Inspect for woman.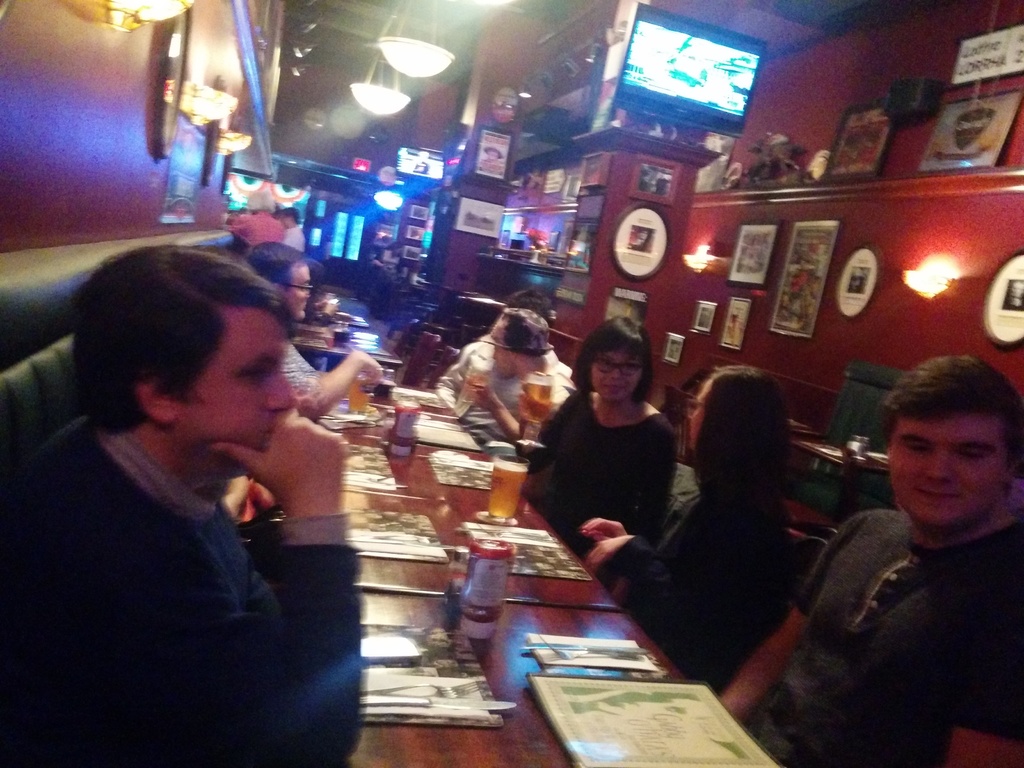
Inspection: (571,366,794,691).
